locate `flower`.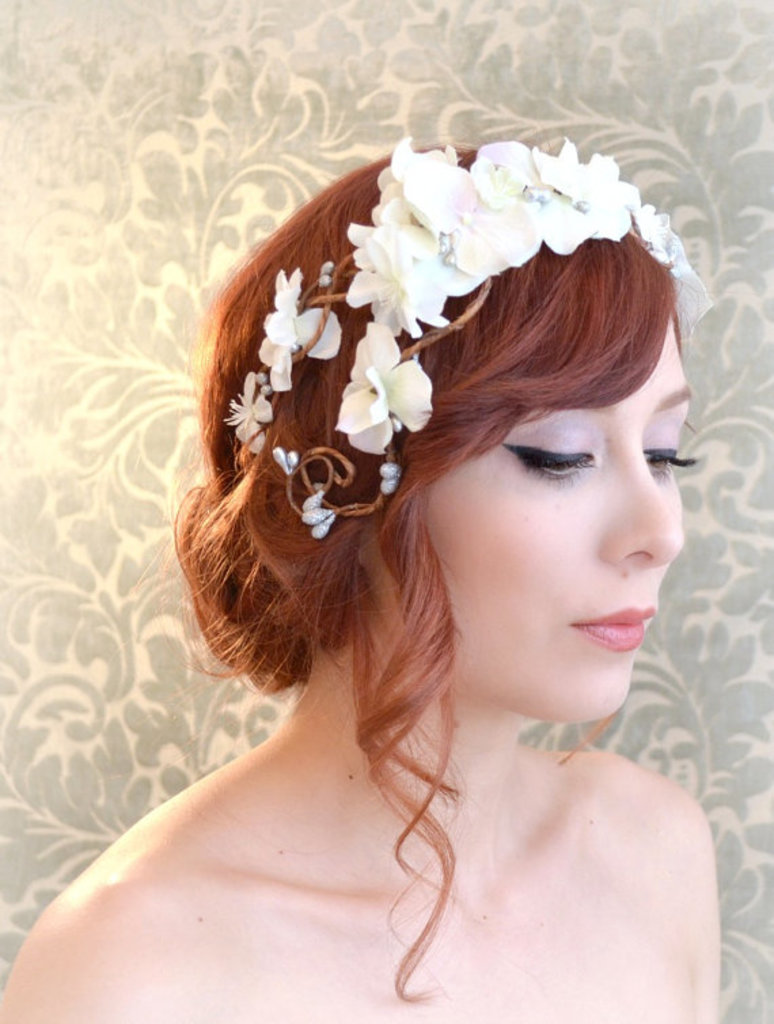
Bounding box: box=[333, 321, 430, 458].
